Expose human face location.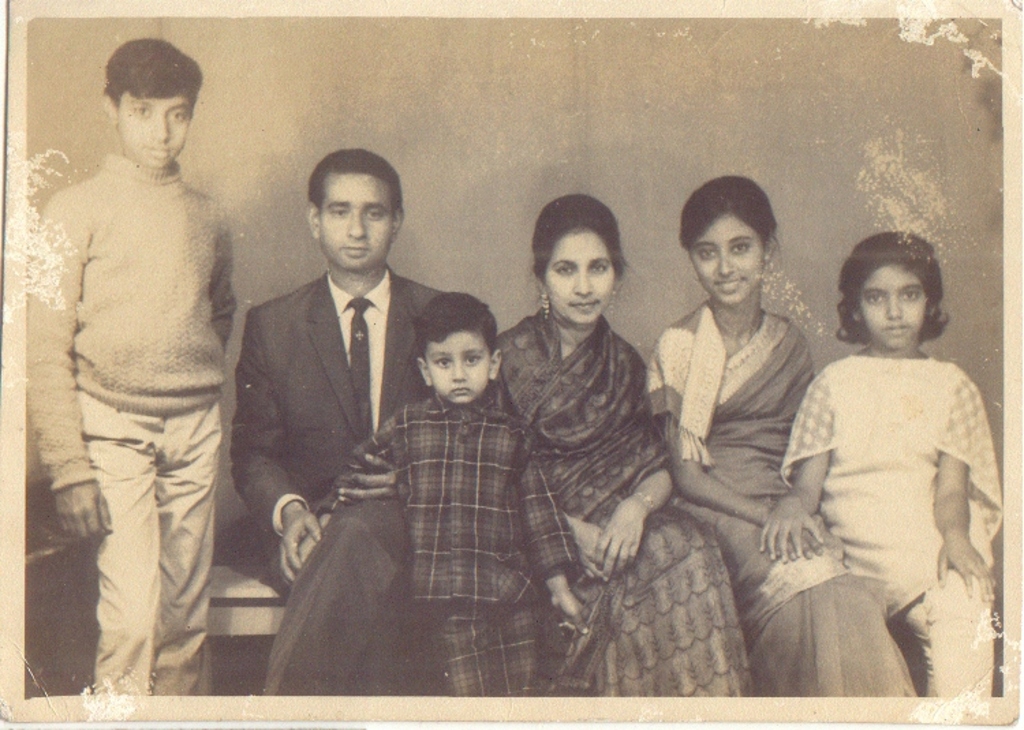
Exposed at box=[688, 216, 763, 306].
